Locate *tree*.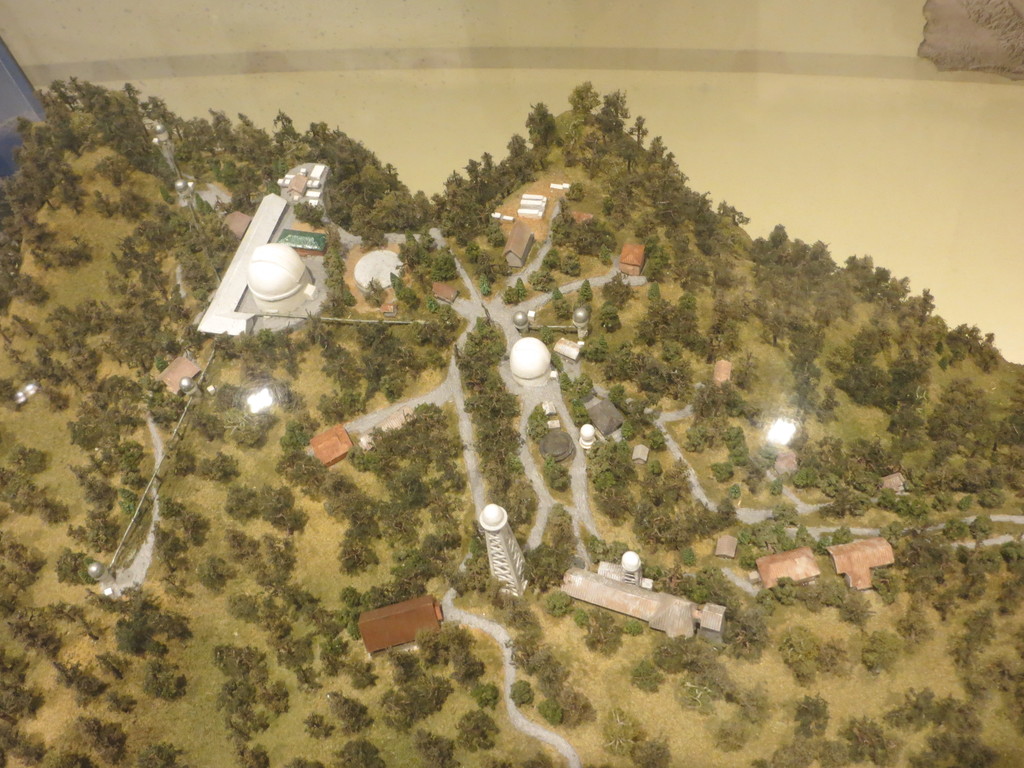
Bounding box: x1=541 y1=454 x2=570 y2=491.
